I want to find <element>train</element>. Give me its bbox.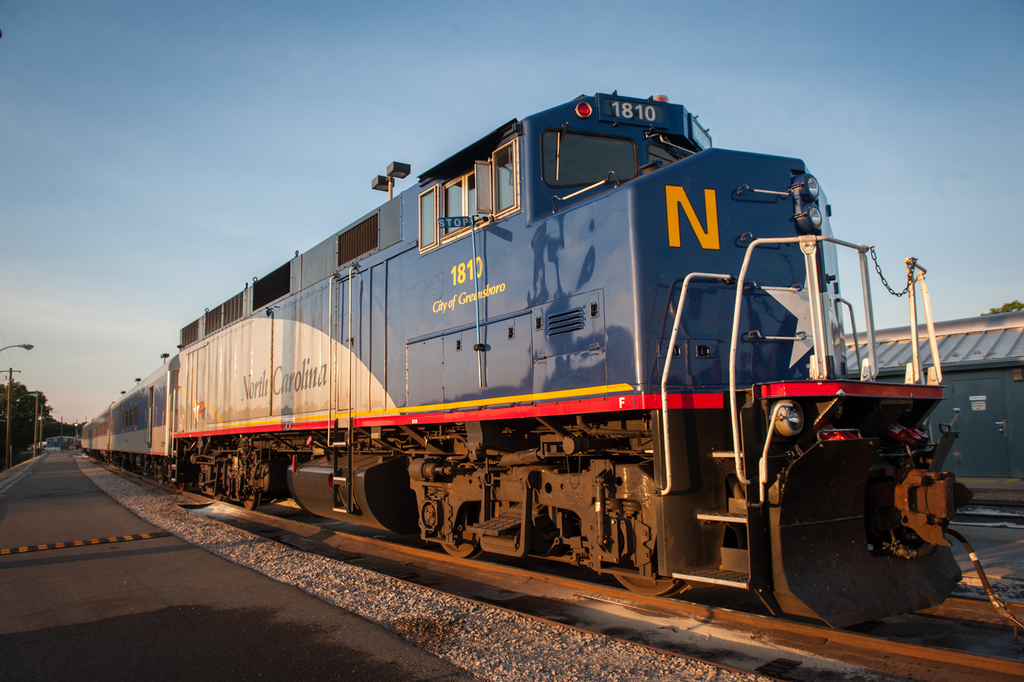
[72, 94, 1023, 621].
